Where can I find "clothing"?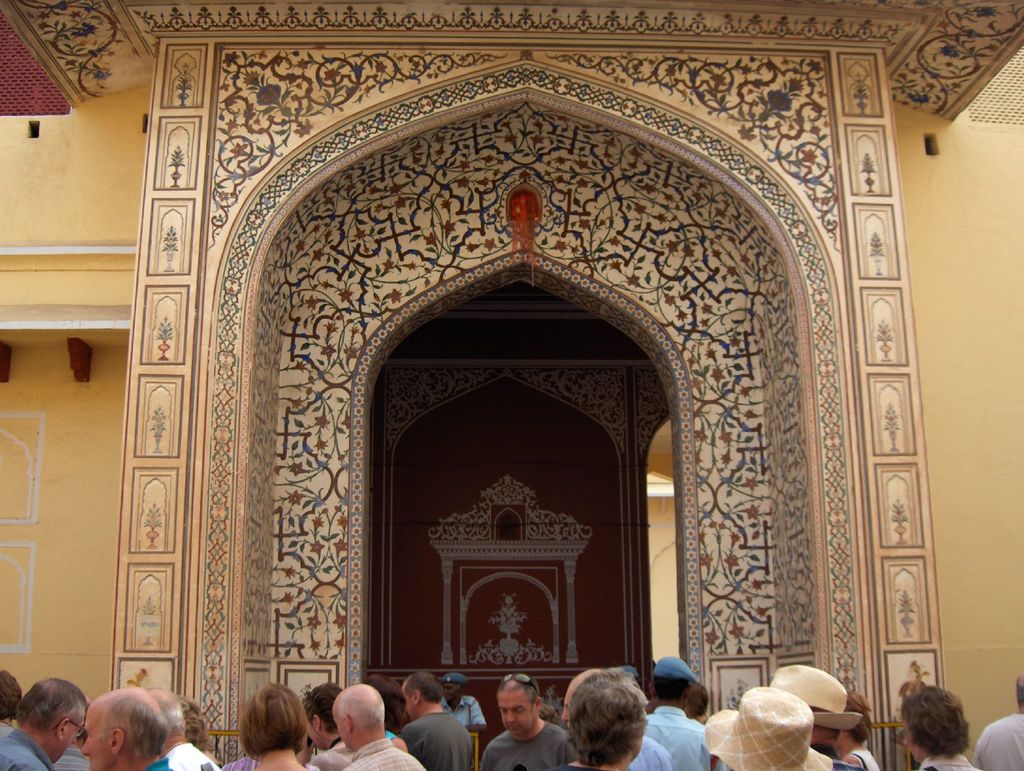
You can find it at (left=155, top=741, right=220, bottom=770).
